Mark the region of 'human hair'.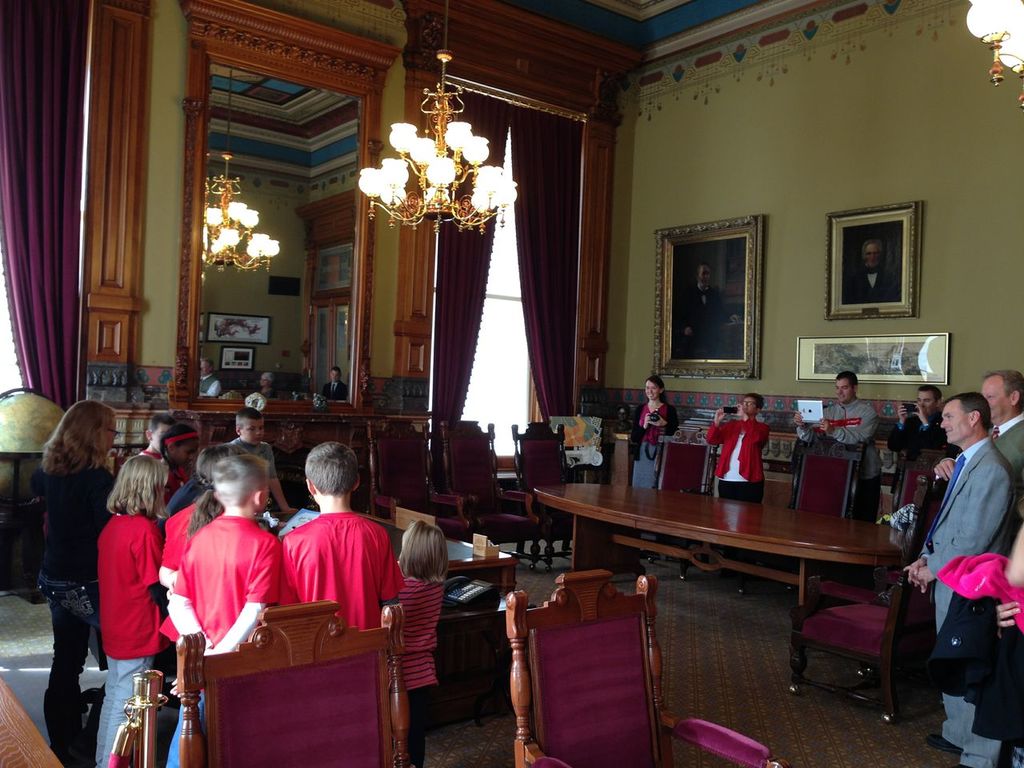
Region: <bbox>744, 392, 766, 414</bbox>.
